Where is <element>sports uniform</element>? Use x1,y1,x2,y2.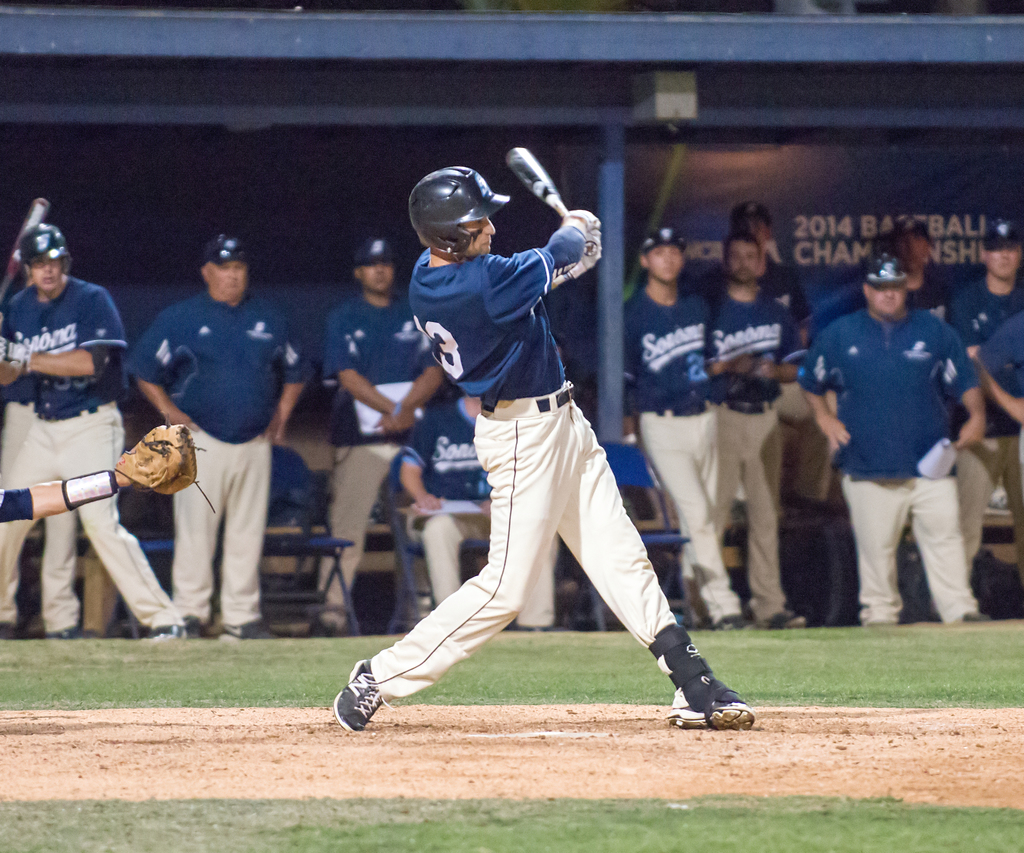
617,224,726,642.
